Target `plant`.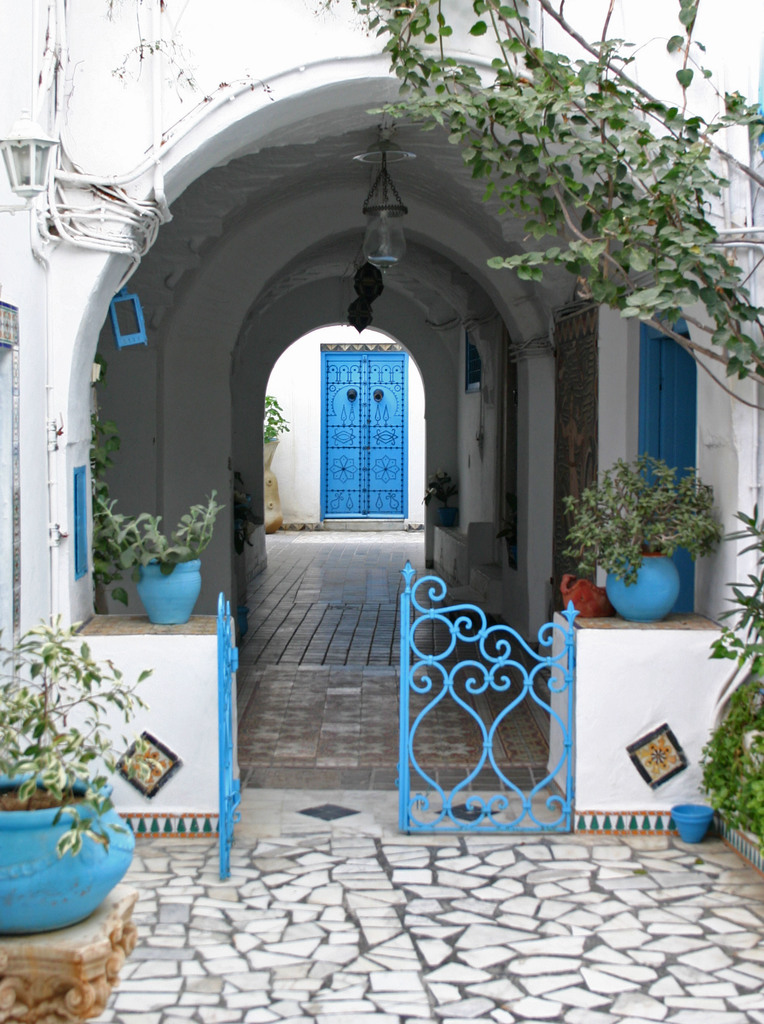
Target region: {"left": 697, "top": 543, "right": 763, "bottom": 844}.
